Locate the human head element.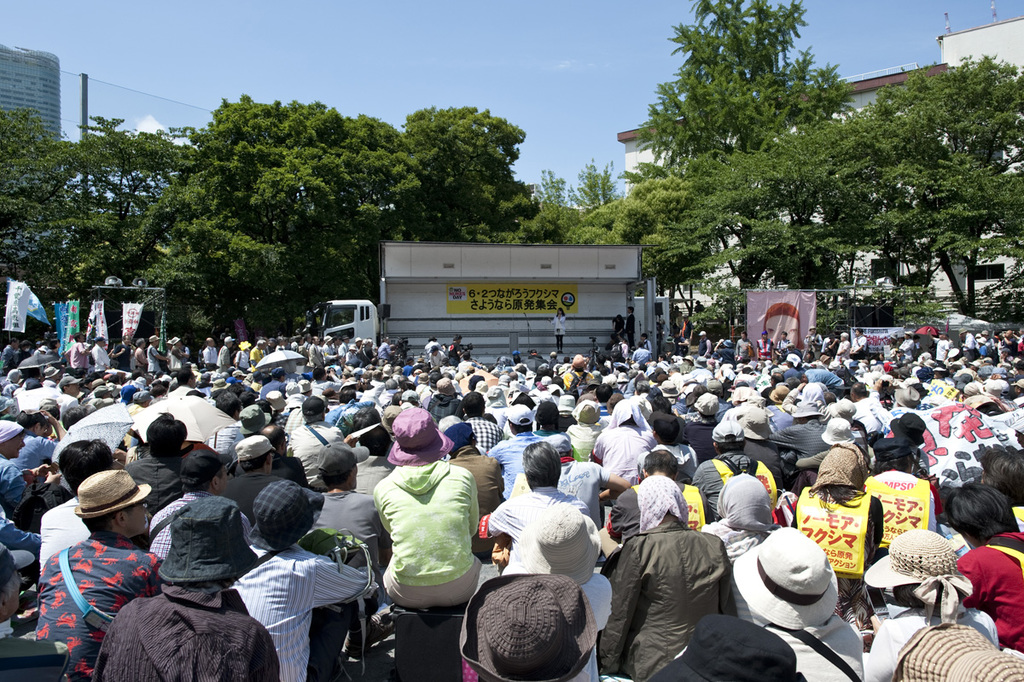
Element bbox: BBox(340, 385, 357, 407).
